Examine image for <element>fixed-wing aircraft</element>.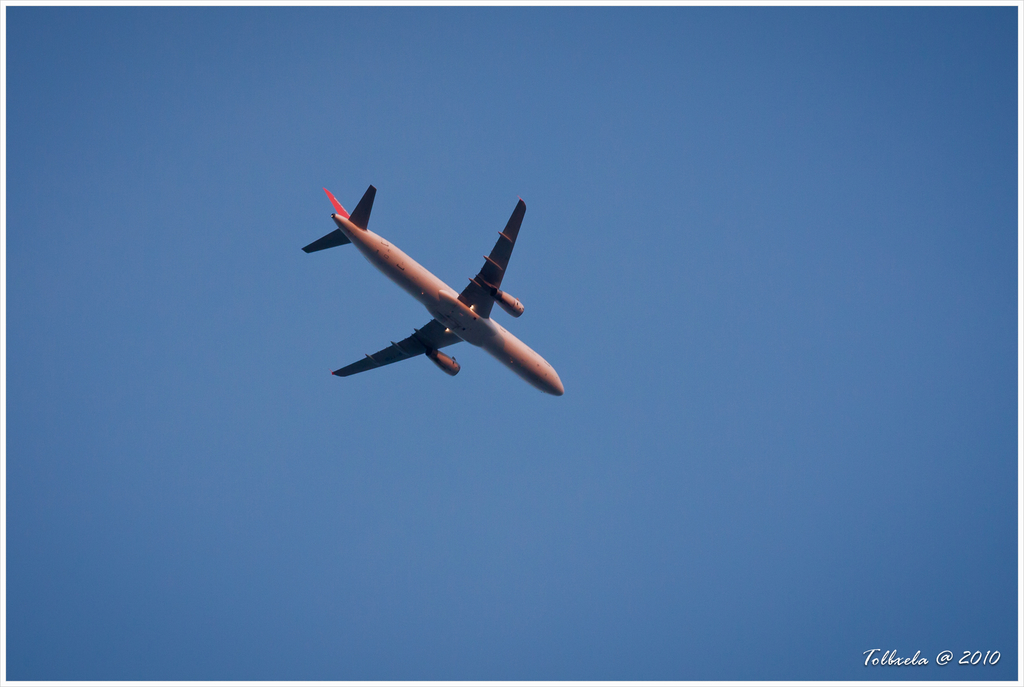
Examination result: left=301, top=185, right=563, bottom=396.
